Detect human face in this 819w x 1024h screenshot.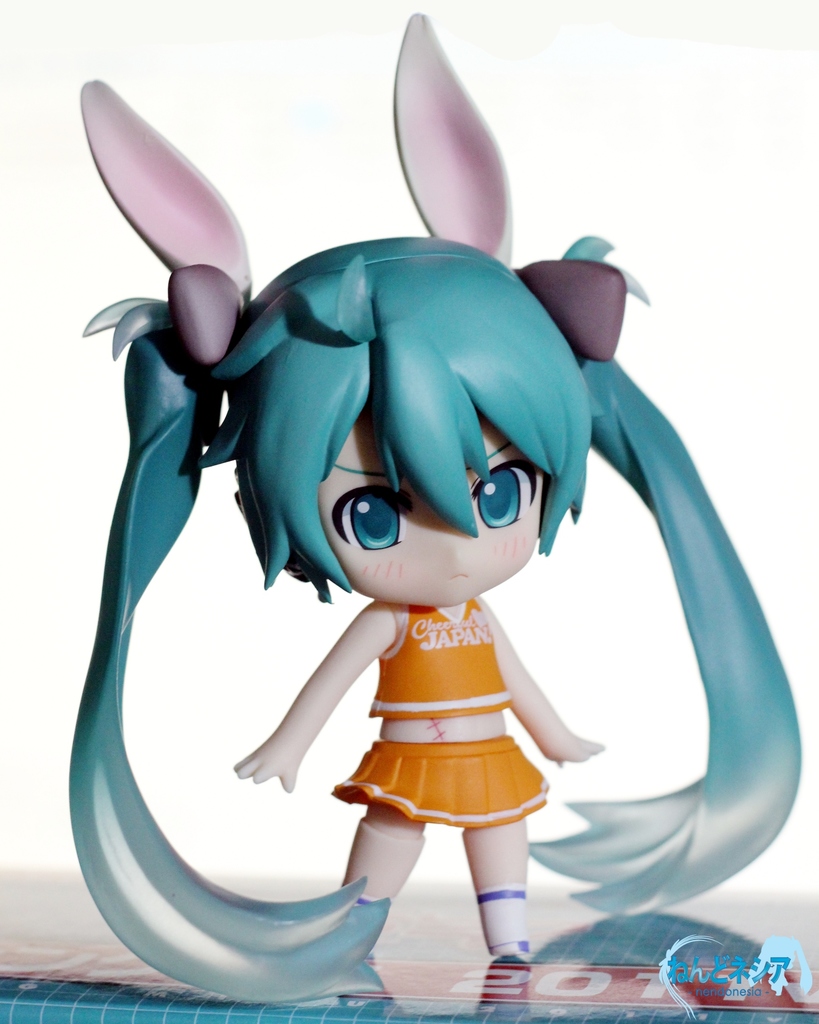
Detection: [left=314, top=397, right=545, bottom=606].
